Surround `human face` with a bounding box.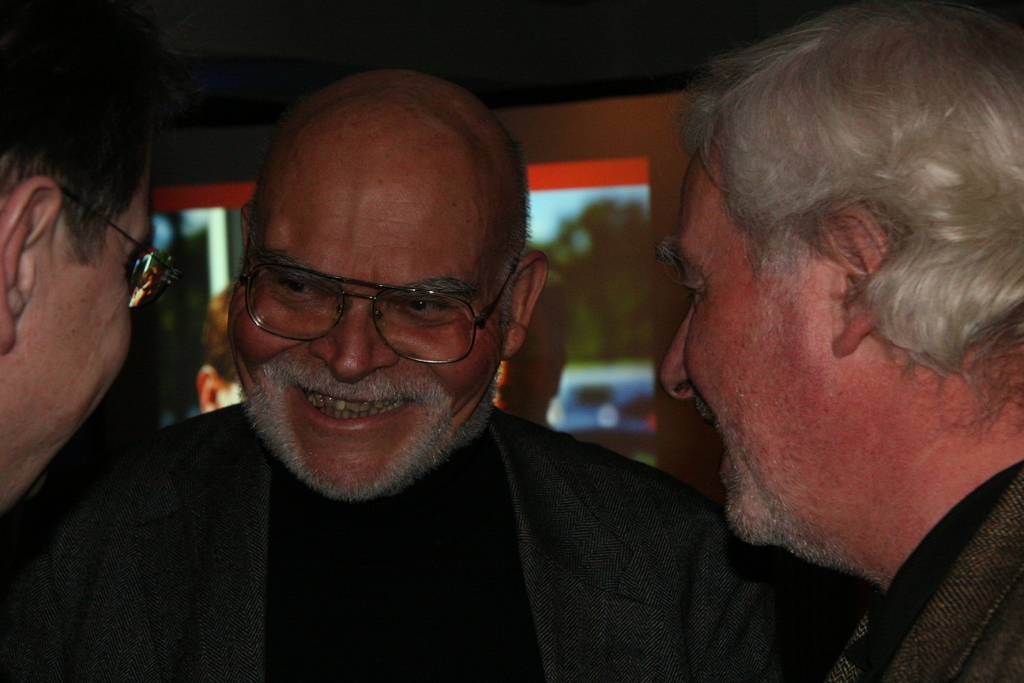
<box>0,145,159,495</box>.
